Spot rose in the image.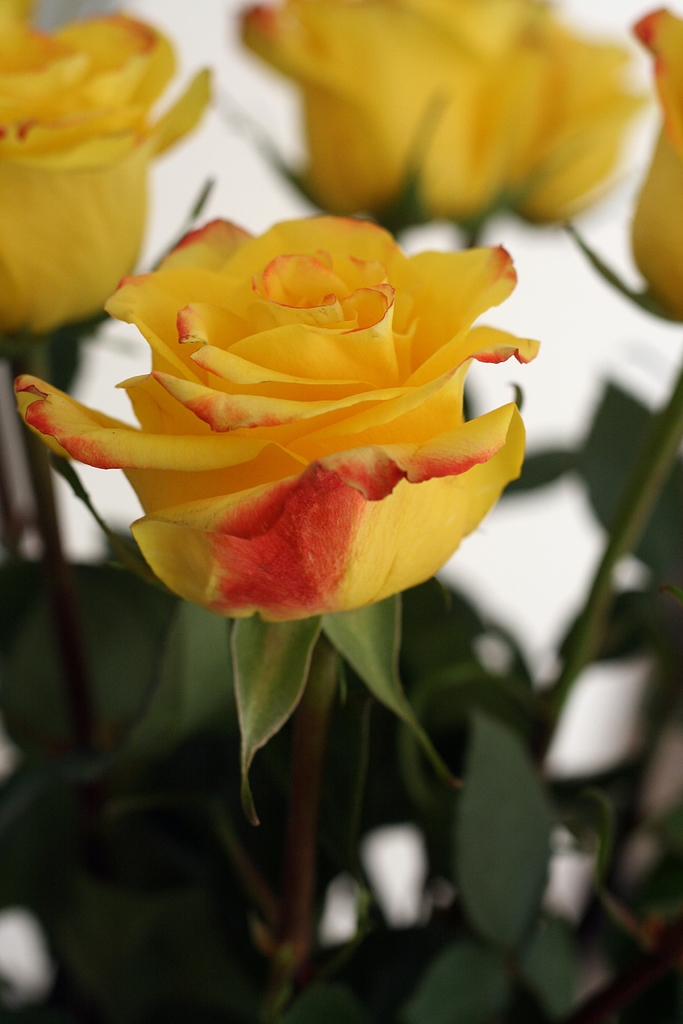
rose found at BBox(0, 0, 217, 337).
